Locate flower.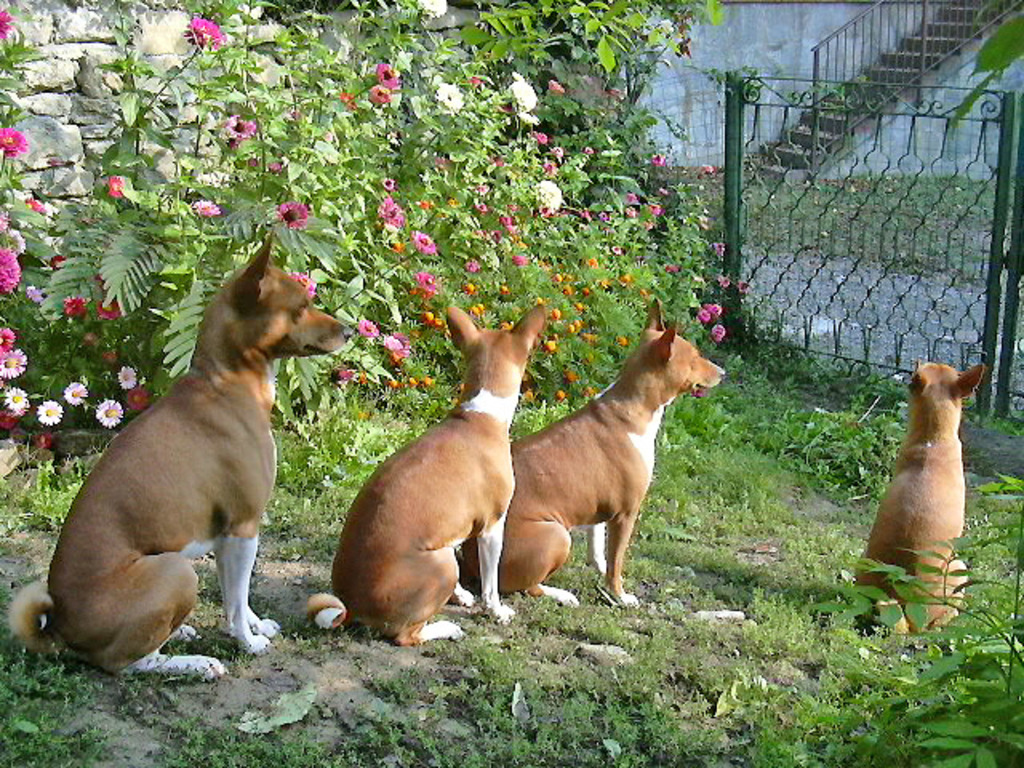
Bounding box: 214,117,248,146.
